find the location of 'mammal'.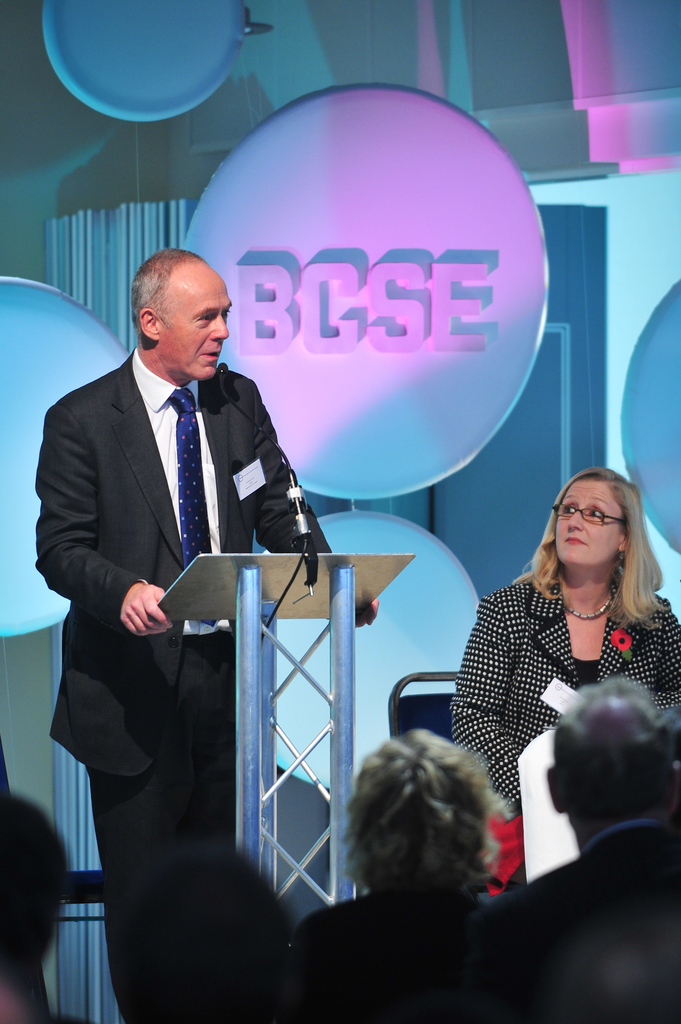
Location: (445, 465, 680, 877).
